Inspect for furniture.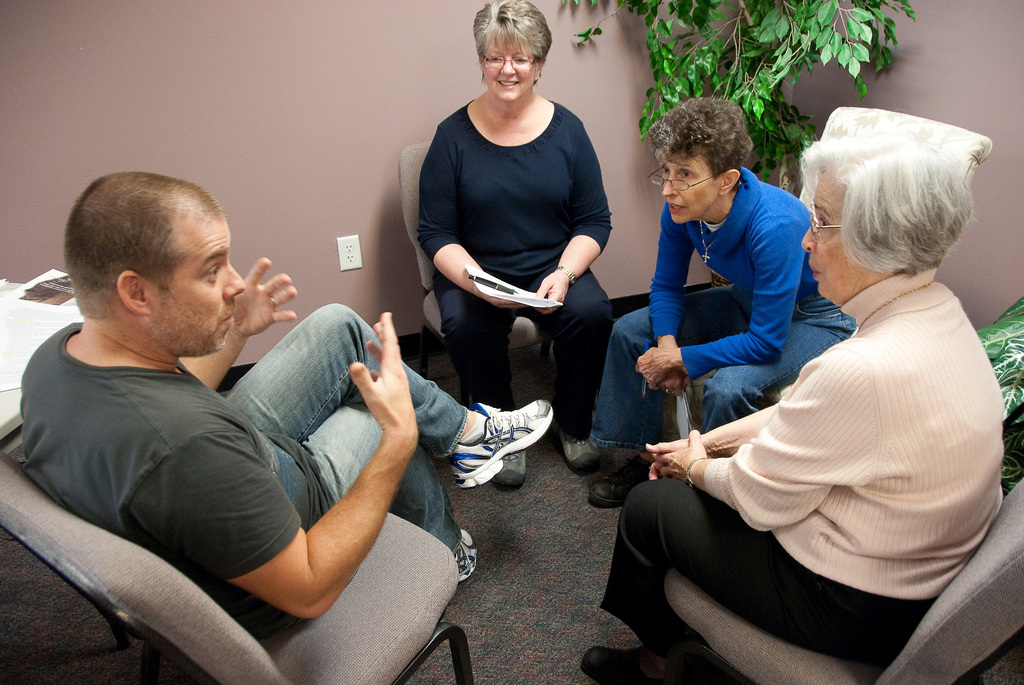
Inspection: pyautogui.locateOnScreen(641, 106, 1000, 437).
